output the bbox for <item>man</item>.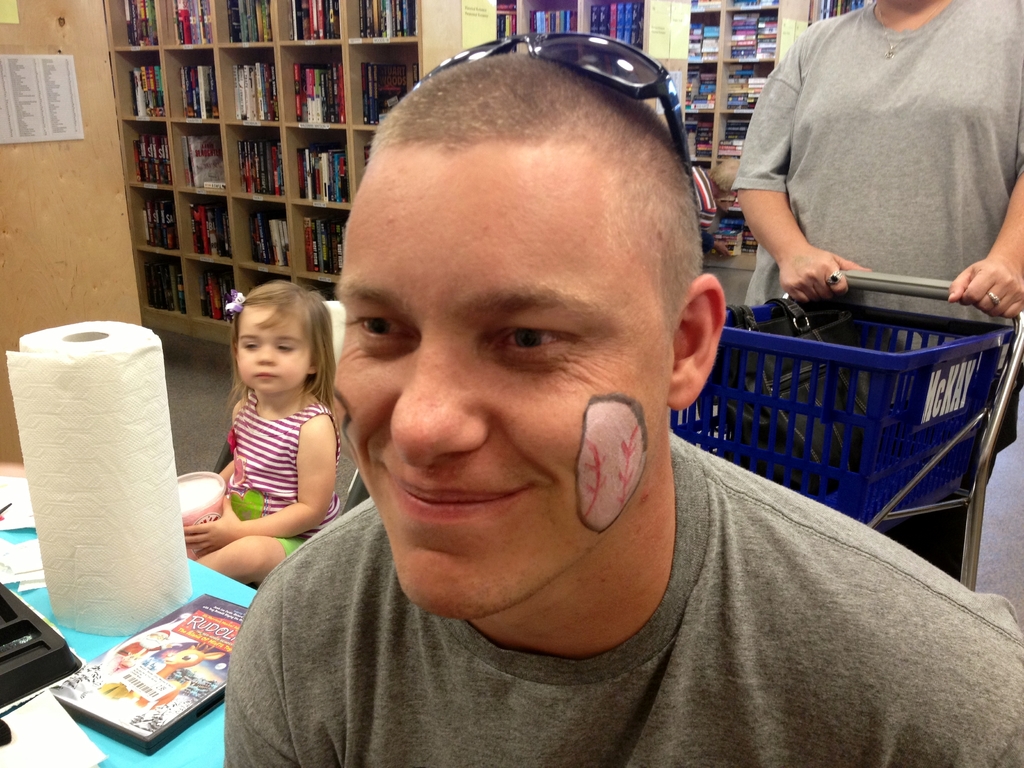
box=[221, 56, 1023, 767].
